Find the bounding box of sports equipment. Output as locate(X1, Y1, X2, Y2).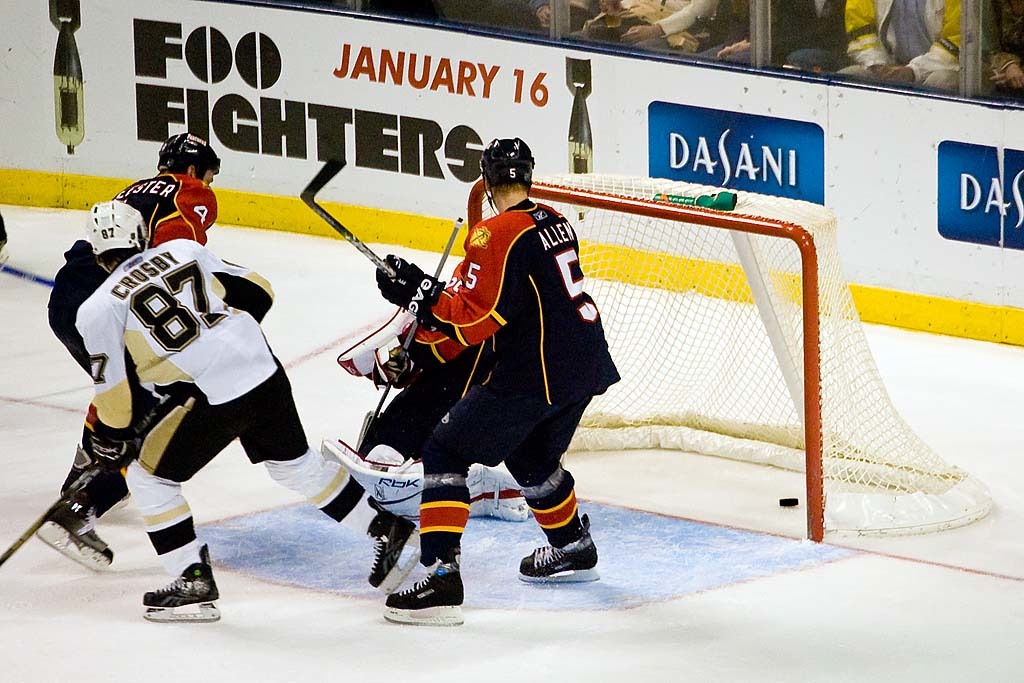
locate(382, 549, 466, 632).
